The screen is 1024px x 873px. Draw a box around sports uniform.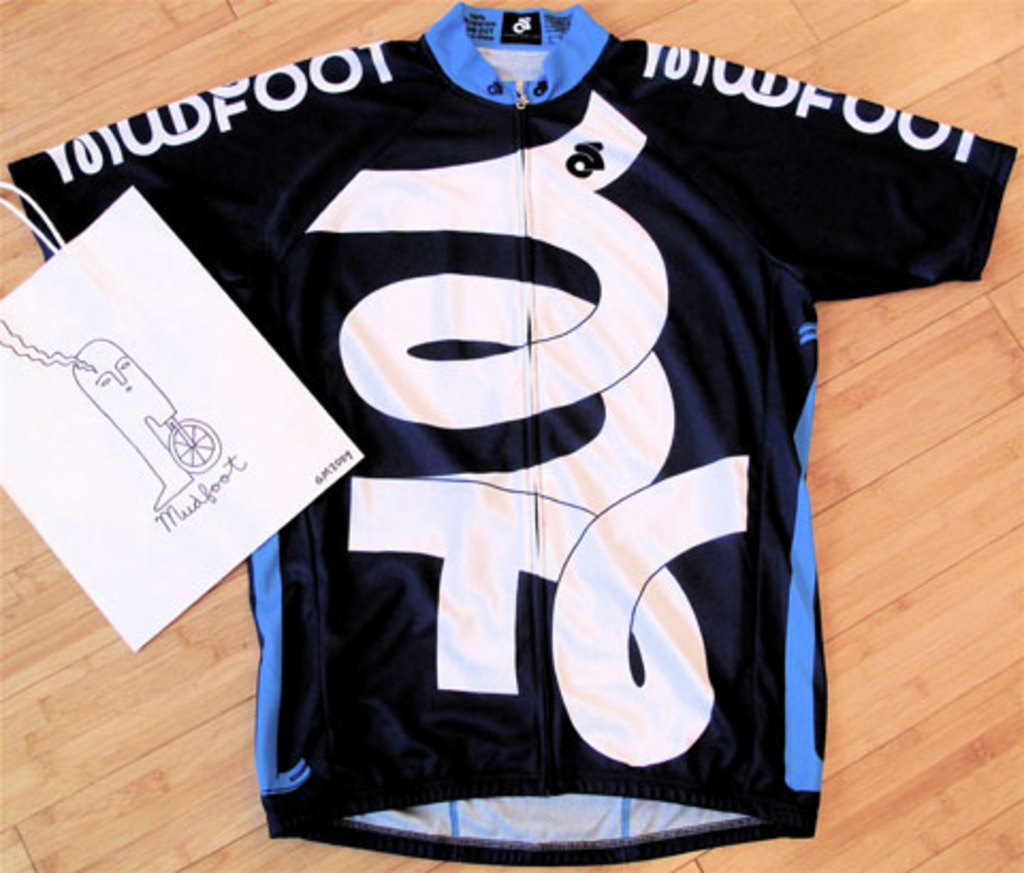
pyautogui.locateOnScreen(9, 0, 1020, 869).
